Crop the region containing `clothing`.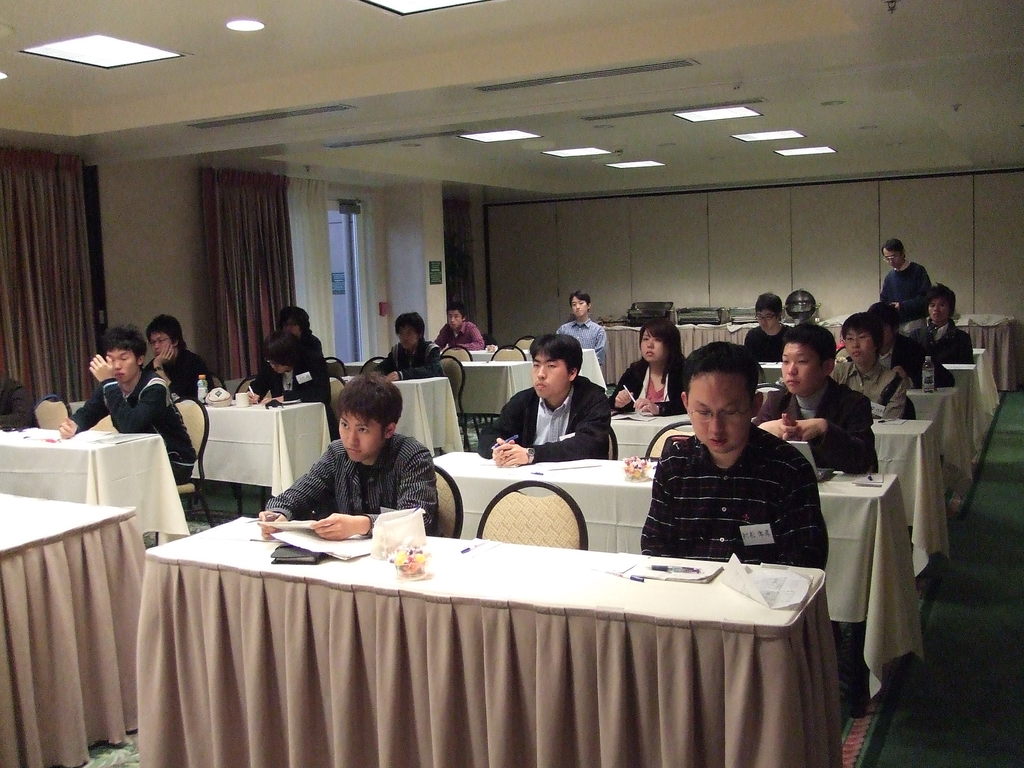
Crop region: pyautogui.locateOnScreen(390, 335, 444, 381).
